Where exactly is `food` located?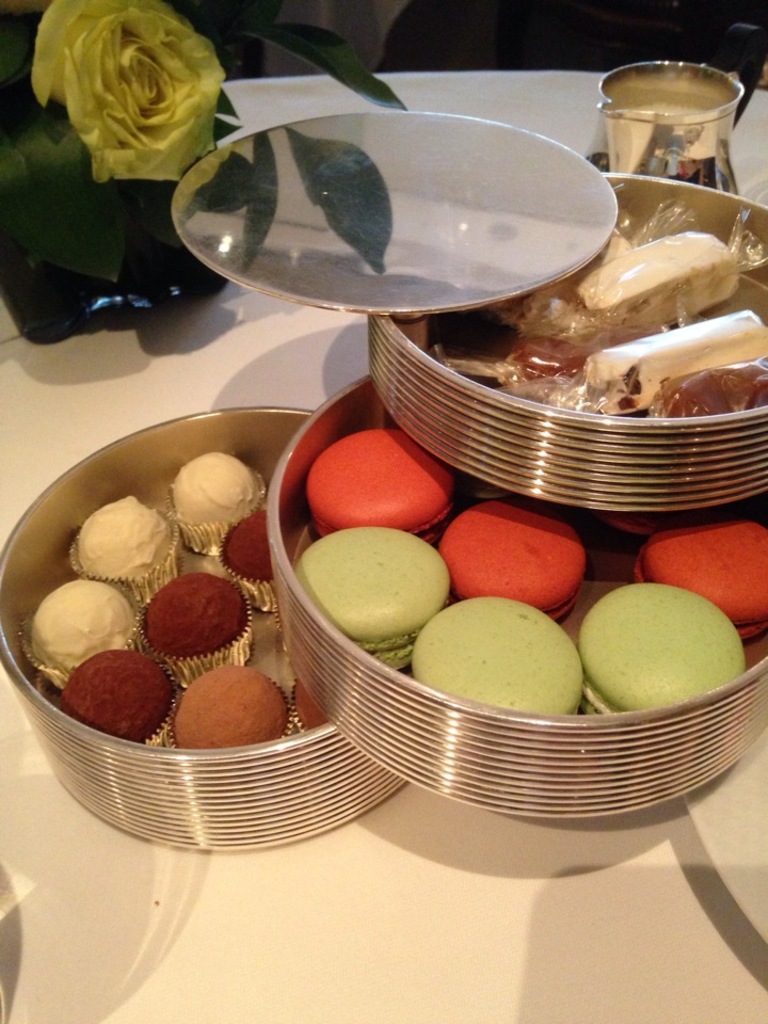
Its bounding box is 145/571/244/656.
